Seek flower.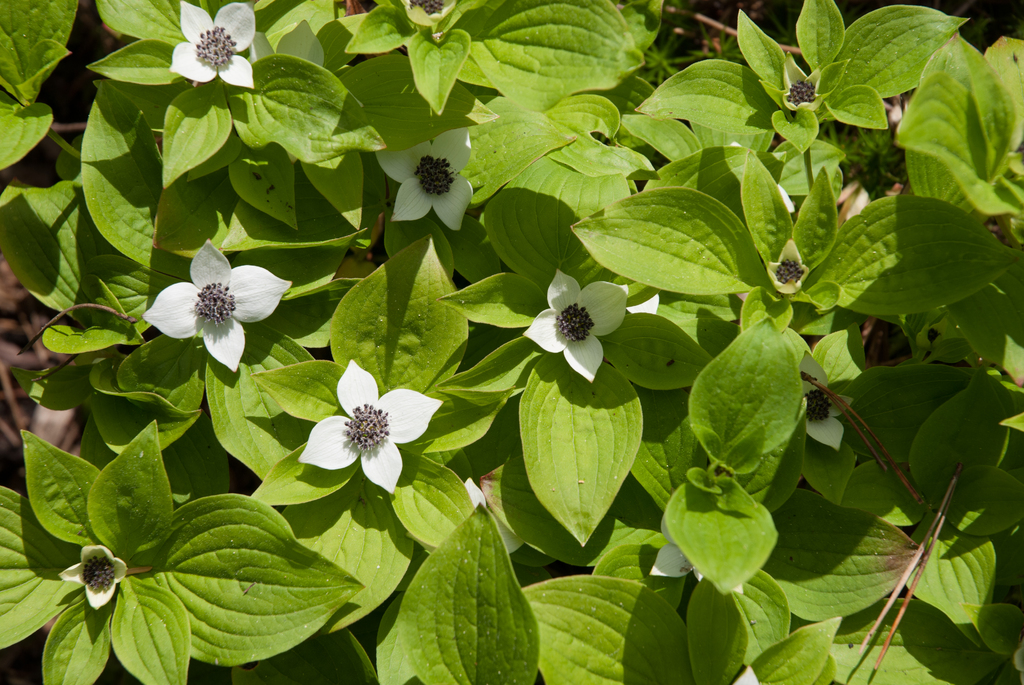
(left=295, top=358, right=440, bottom=489).
